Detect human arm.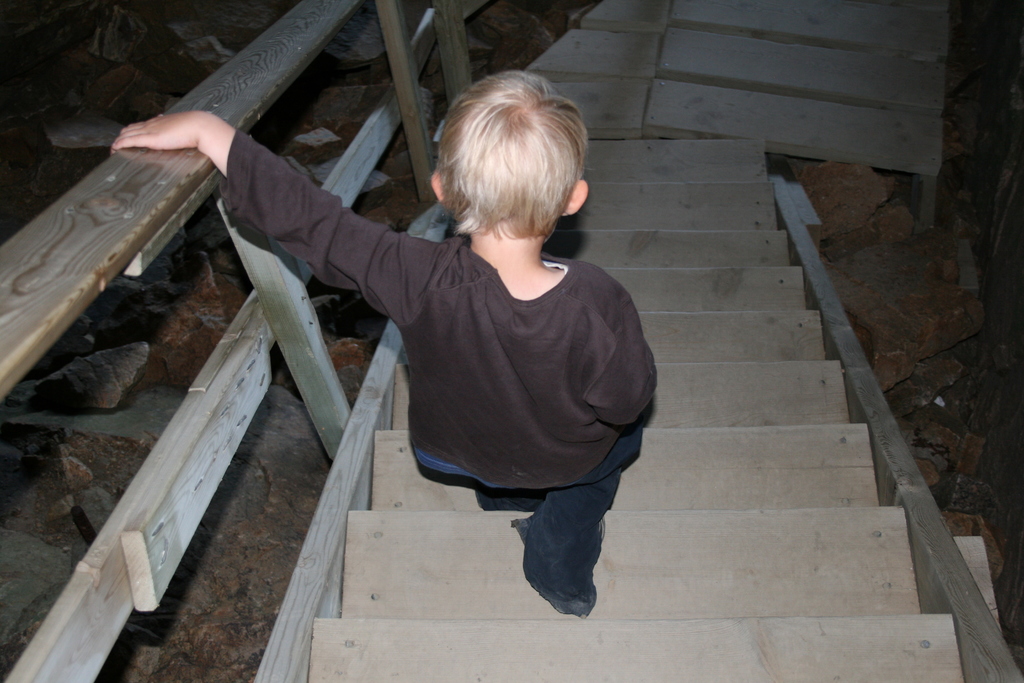
Detected at pyautogui.locateOnScreen(589, 273, 664, 434).
